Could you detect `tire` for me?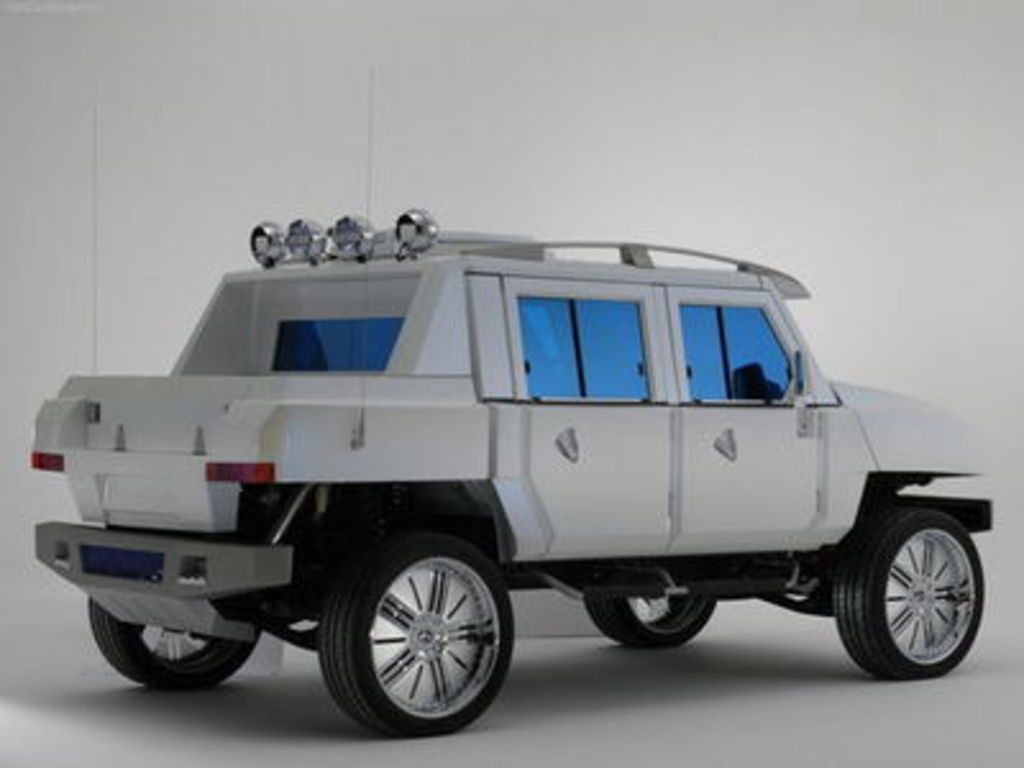
Detection result: select_region(323, 535, 517, 737).
